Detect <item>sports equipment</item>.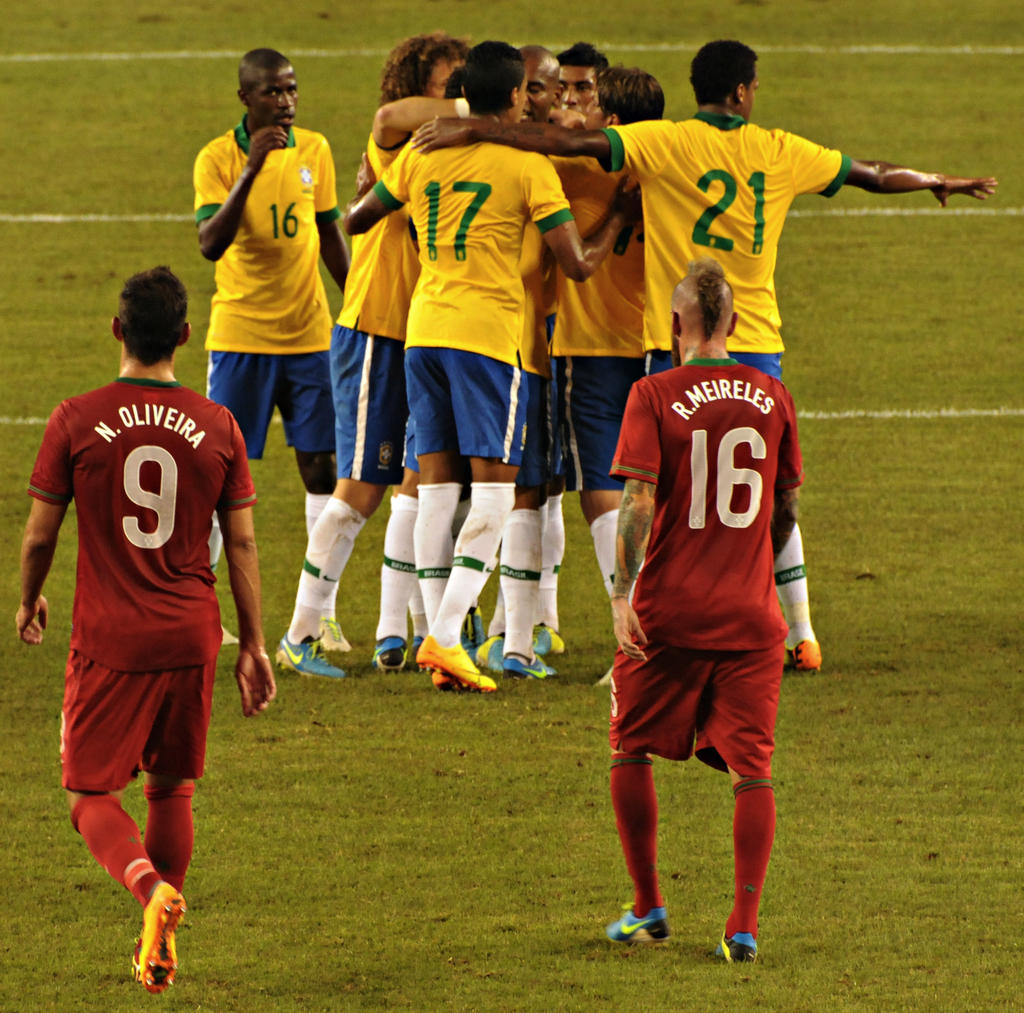
Detected at pyautogui.locateOnScreen(499, 650, 556, 676).
